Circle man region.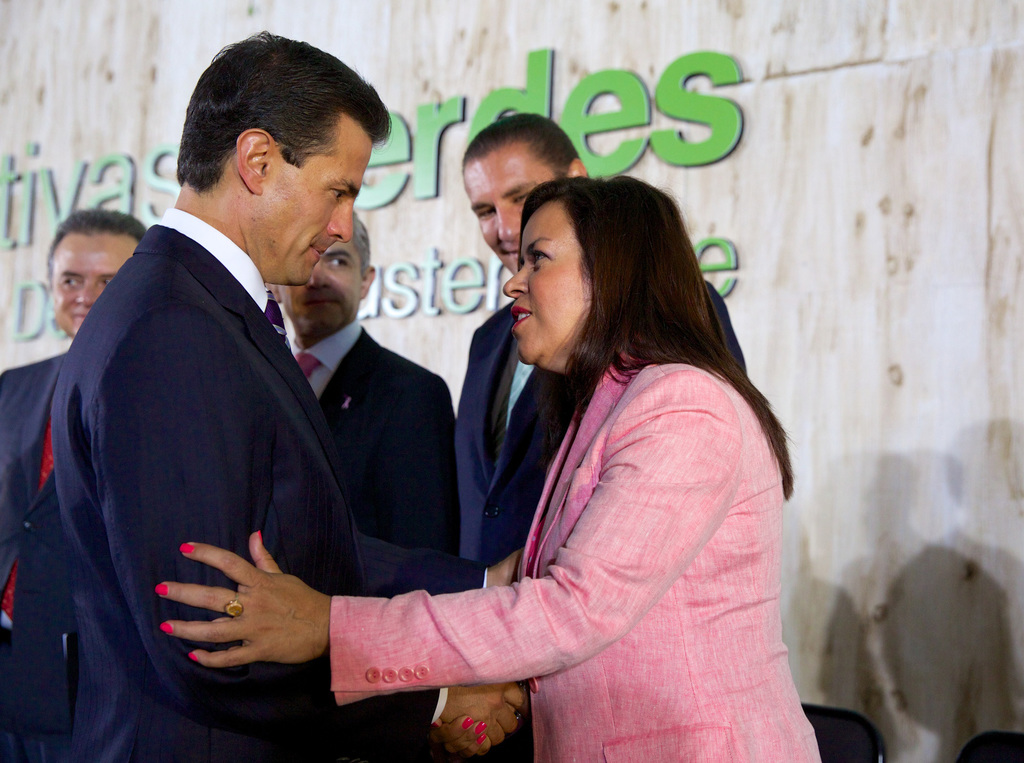
Region: (0, 202, 145, 762).
